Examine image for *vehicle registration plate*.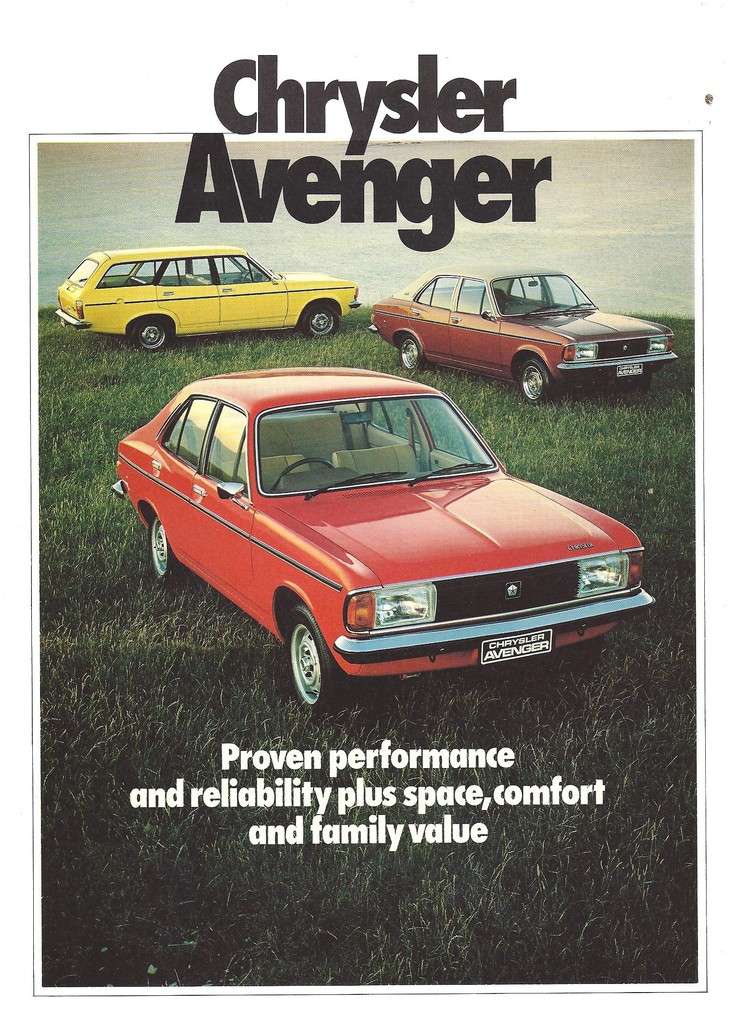
Examination result: [477, 630, 554, 673].
